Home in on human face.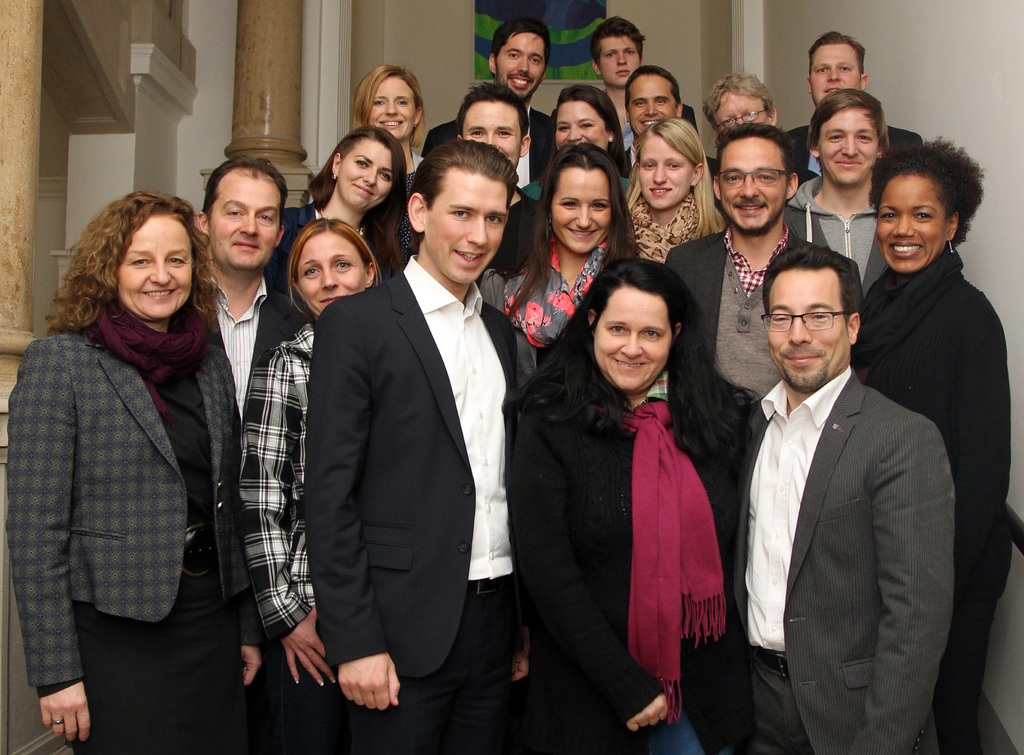
Homed in at [left=426, top=166, right=504, bottom=283].
